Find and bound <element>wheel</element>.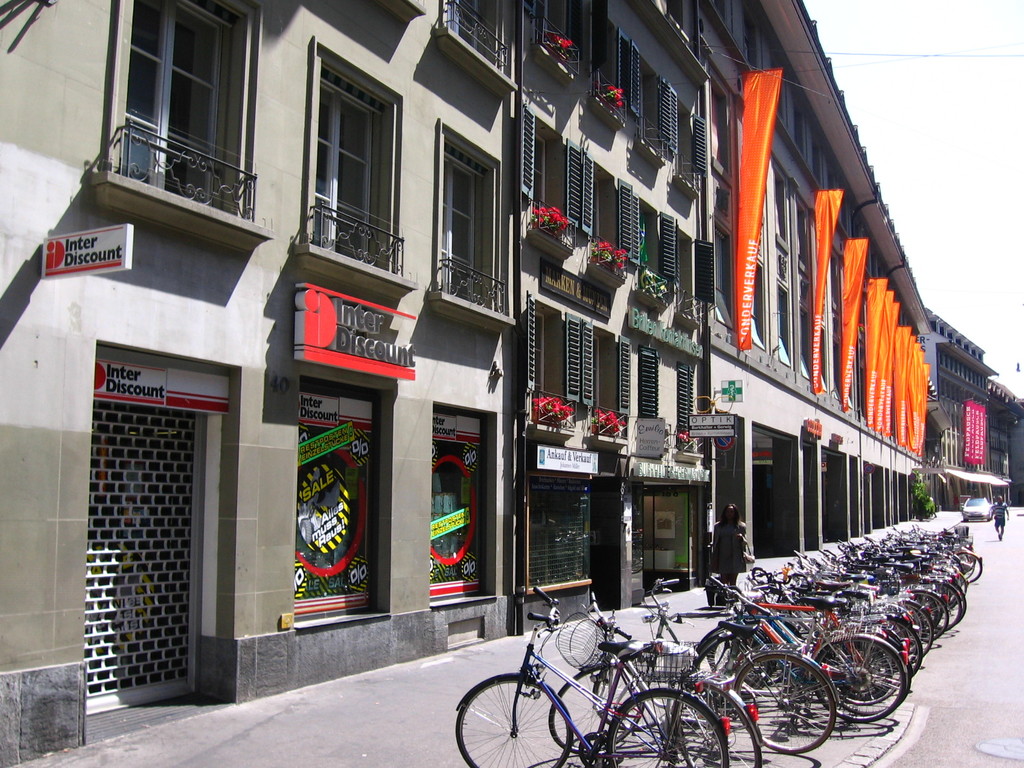
Bound: select_region(809, 636, 913, 720).
